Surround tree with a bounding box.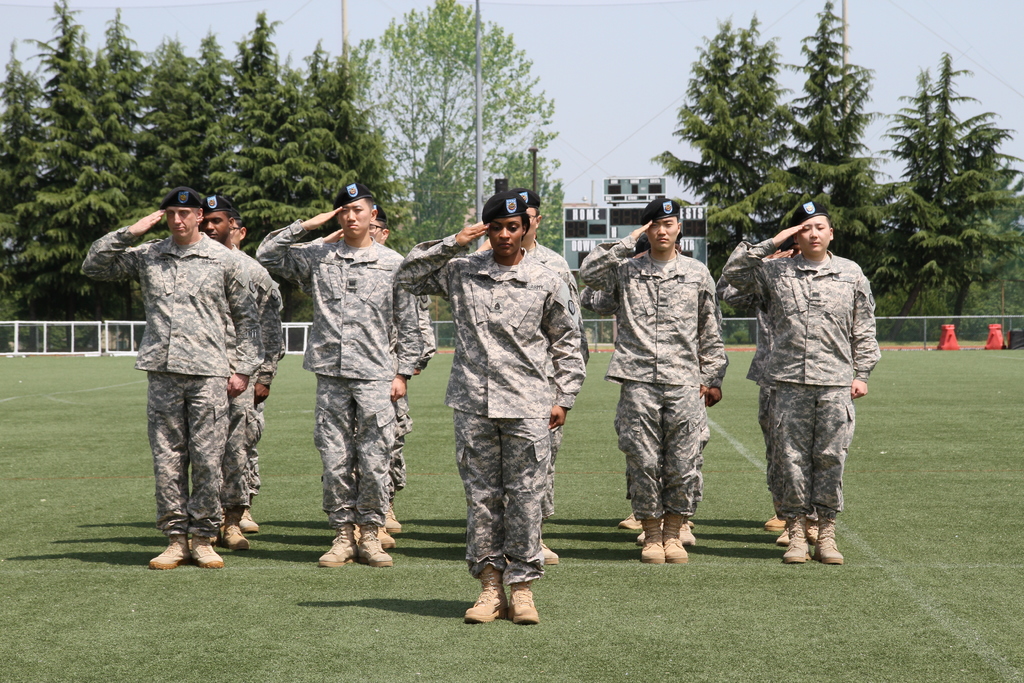
656 0 797 315.
